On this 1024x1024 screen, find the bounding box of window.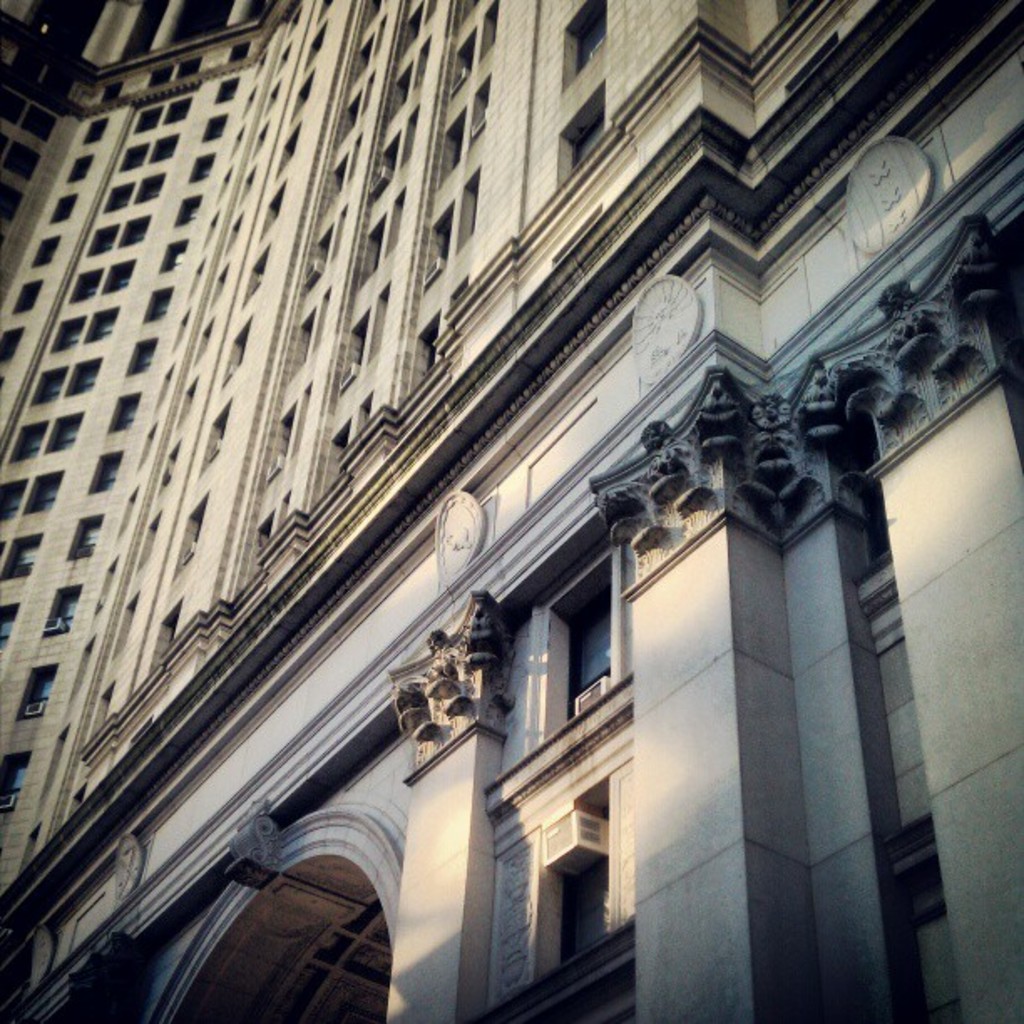
Bounding box: locate(72, 507, 99, 557).
